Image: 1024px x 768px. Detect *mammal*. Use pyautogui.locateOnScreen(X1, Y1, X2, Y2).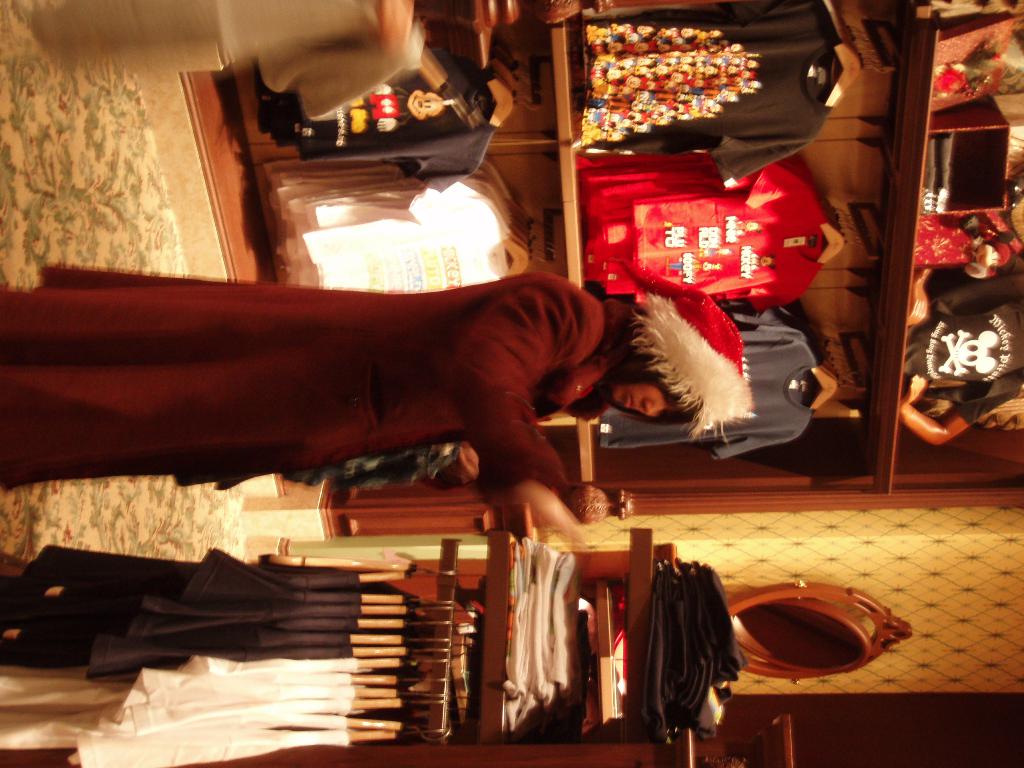
pyautogui.locateOnScreen(10, 261, 699, 547).
